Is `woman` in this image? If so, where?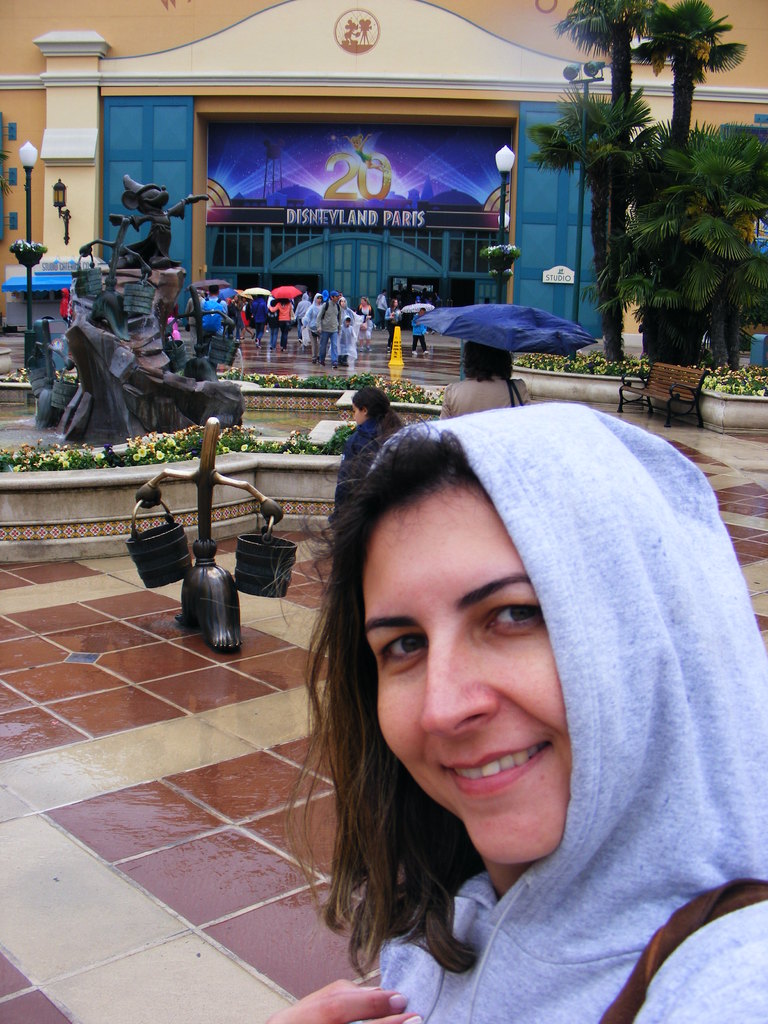
Yes, at crop(333, 388, 408, 529).
